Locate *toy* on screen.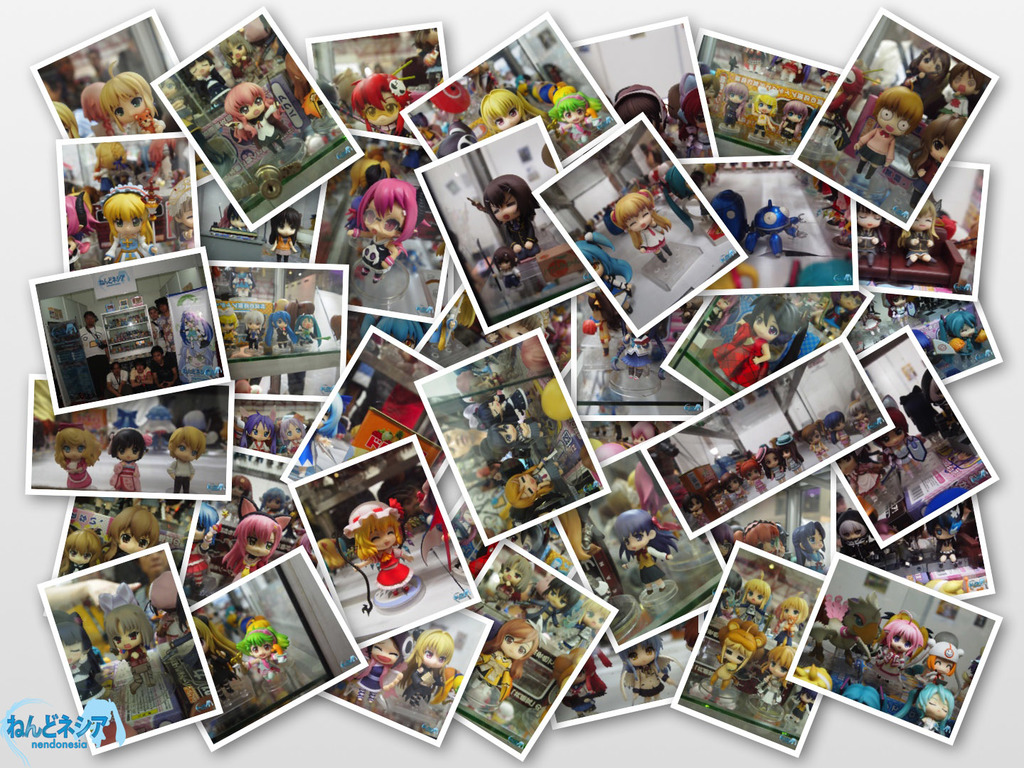
On screen at select_region(770, 593, 810, 656).
